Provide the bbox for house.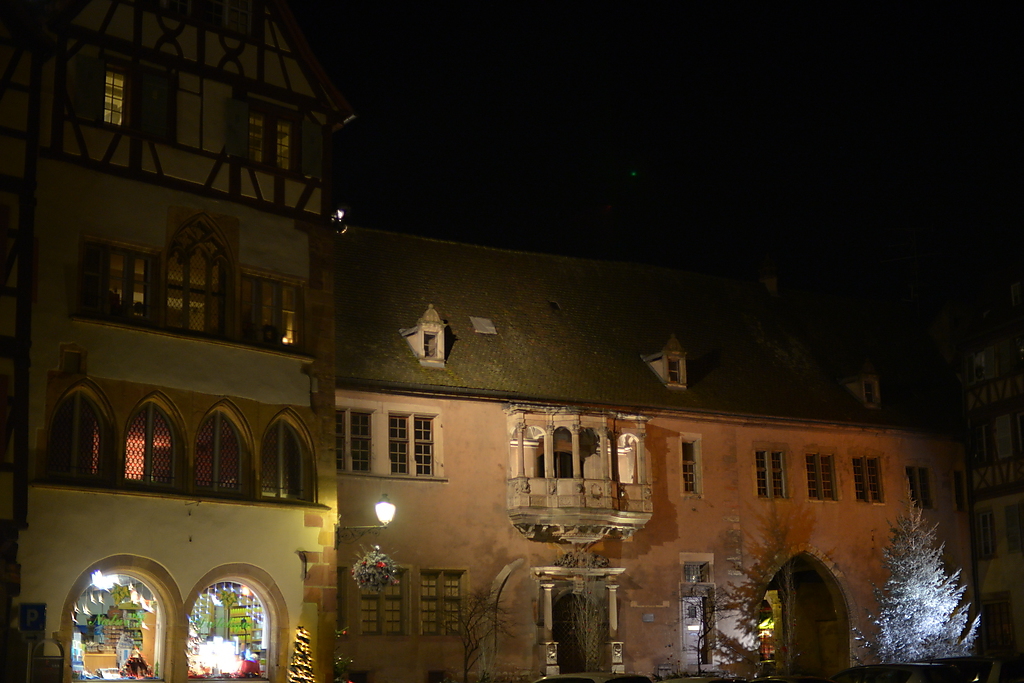
{"left": 313, "top": 223, "right": 997, "bottom": 677}.
